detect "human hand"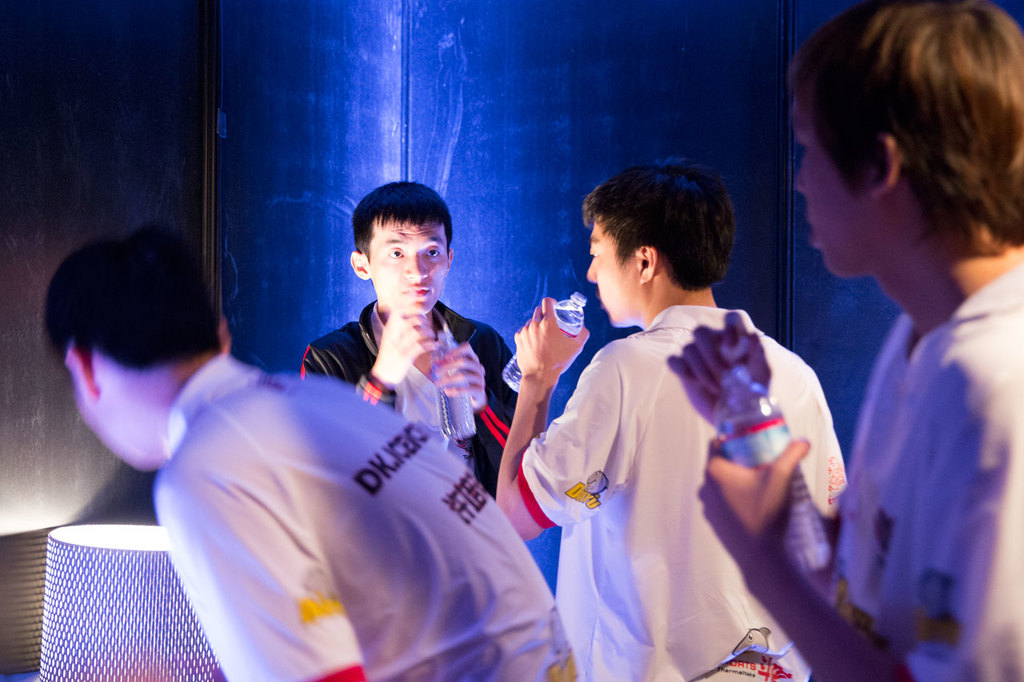
l=515, t=301, r=582, b=395
